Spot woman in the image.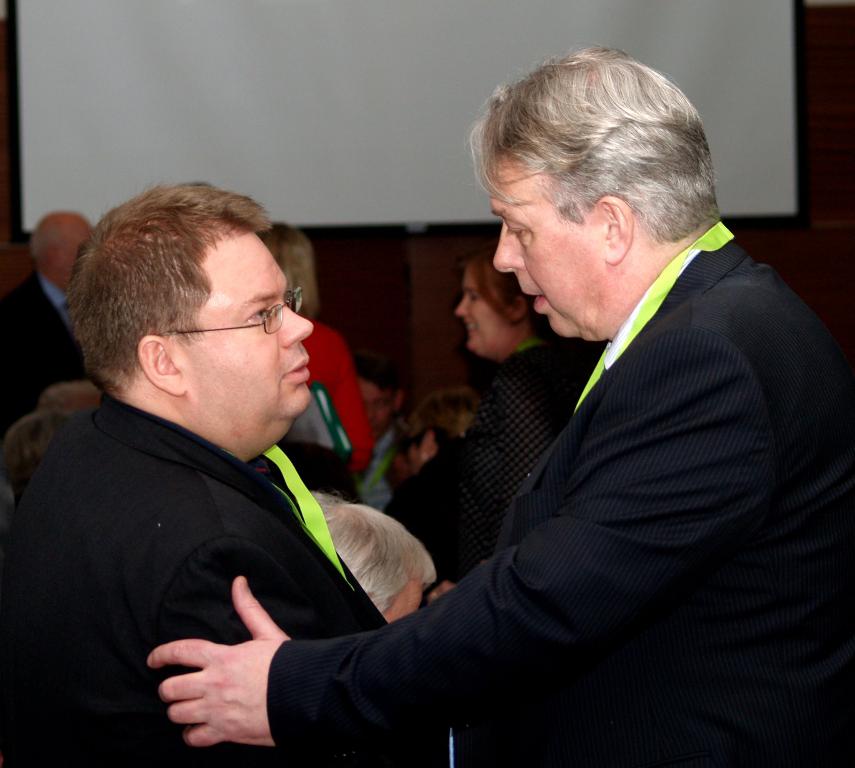
woman found at (261, 222, 370, 501).
